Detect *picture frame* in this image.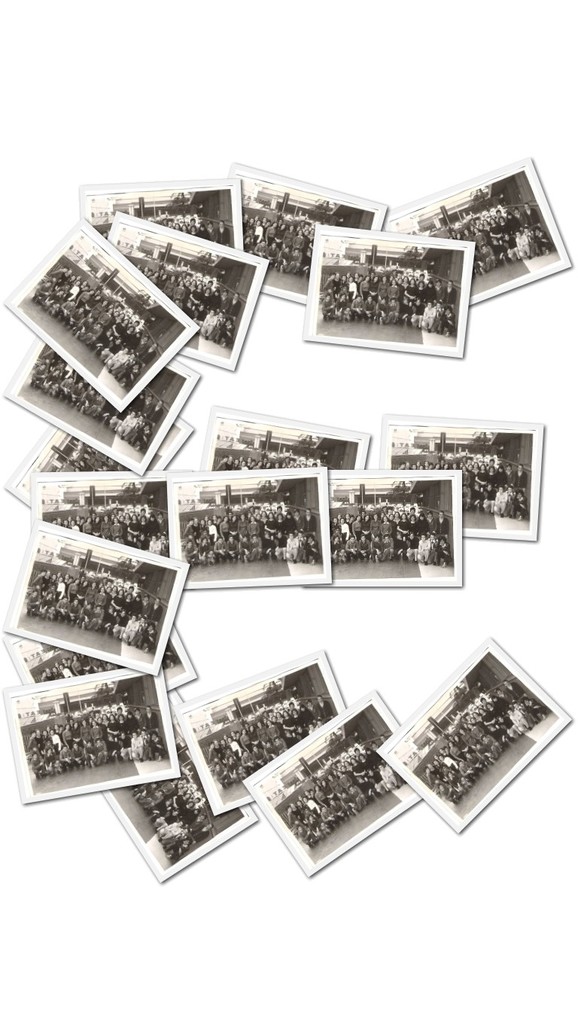
Detection: x1=227 y1=162 x2=391 y2=304.
